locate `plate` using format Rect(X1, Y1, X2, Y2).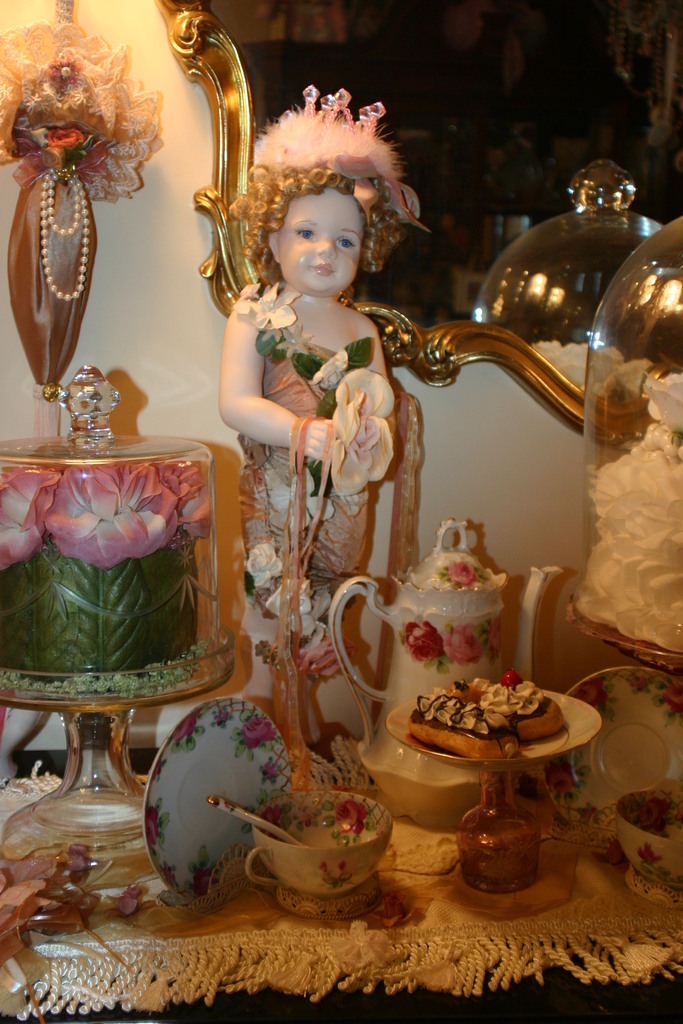
Rect(384, 687, 606, 765).
